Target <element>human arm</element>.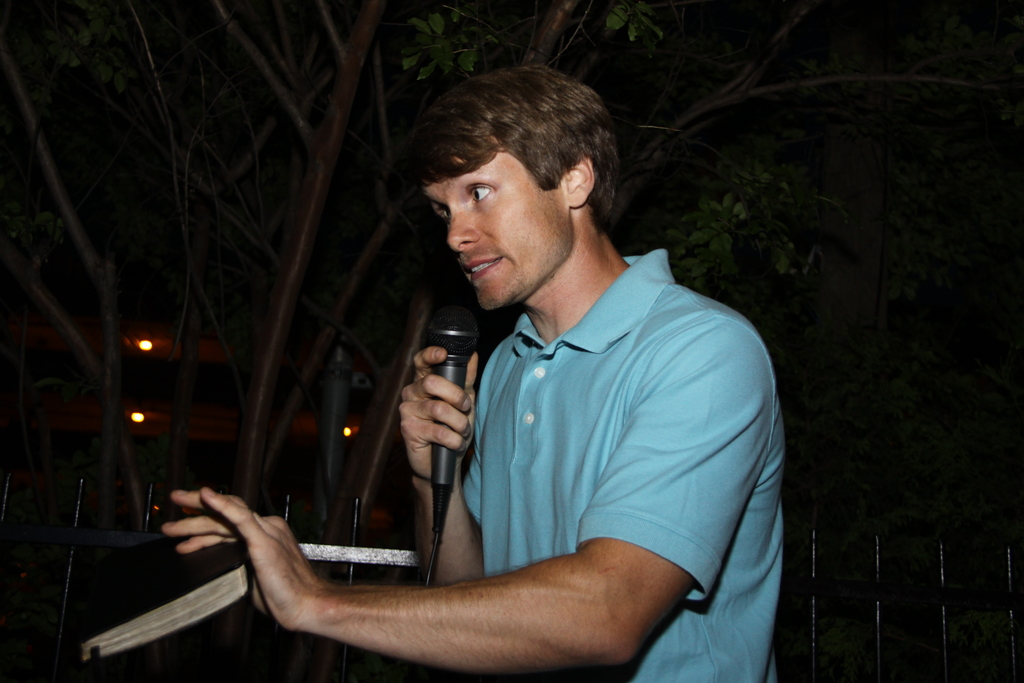
Target region: Rect(406, 347, 493, 587).
